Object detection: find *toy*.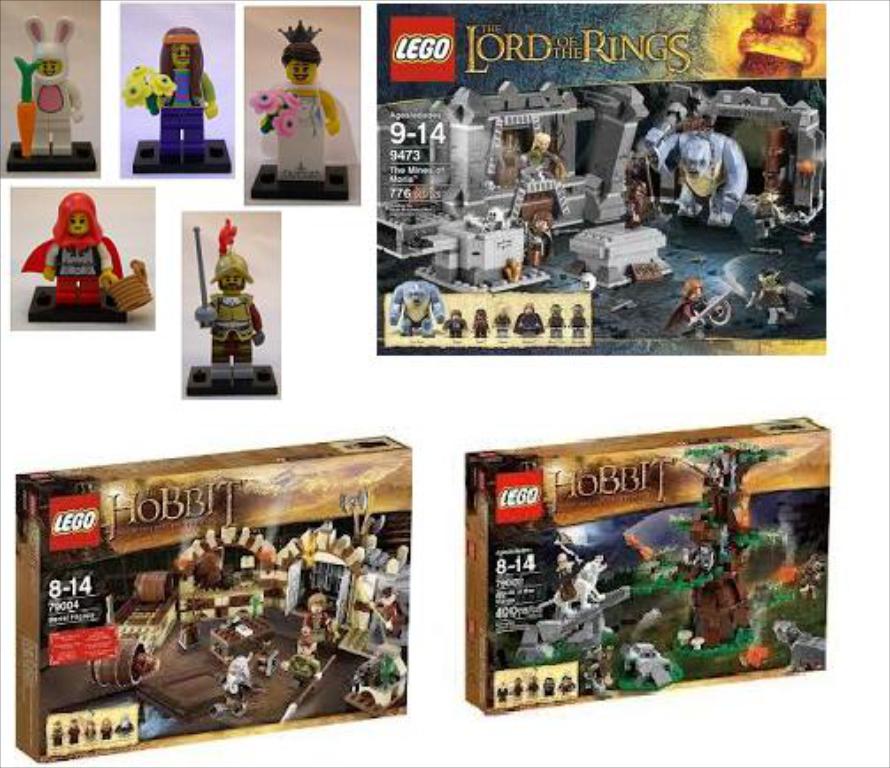
box(517, 303, 547, 340).
